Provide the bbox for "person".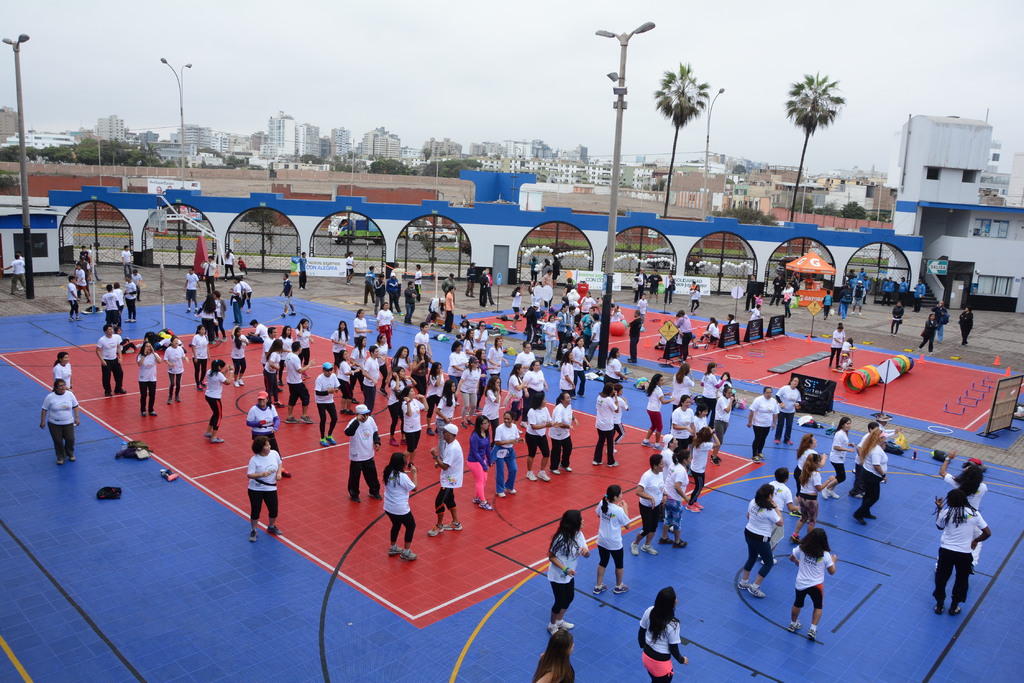
(657, 450, 691, 549).
